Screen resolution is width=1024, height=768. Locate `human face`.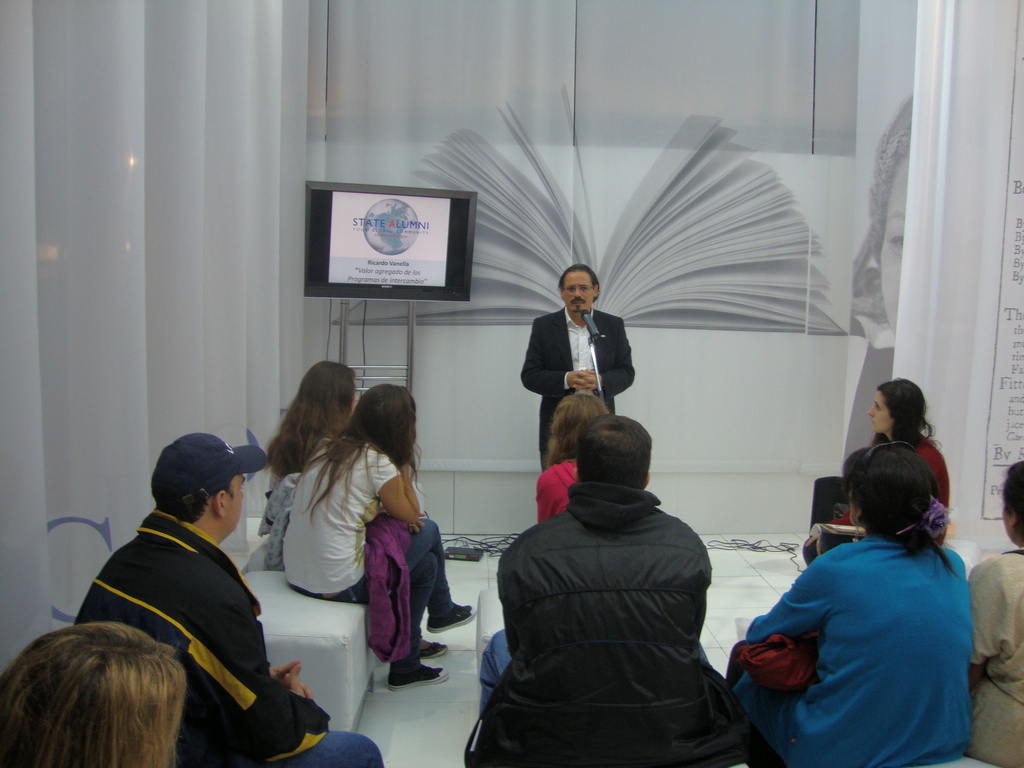
bbox=(226, 471, 246, 528).
